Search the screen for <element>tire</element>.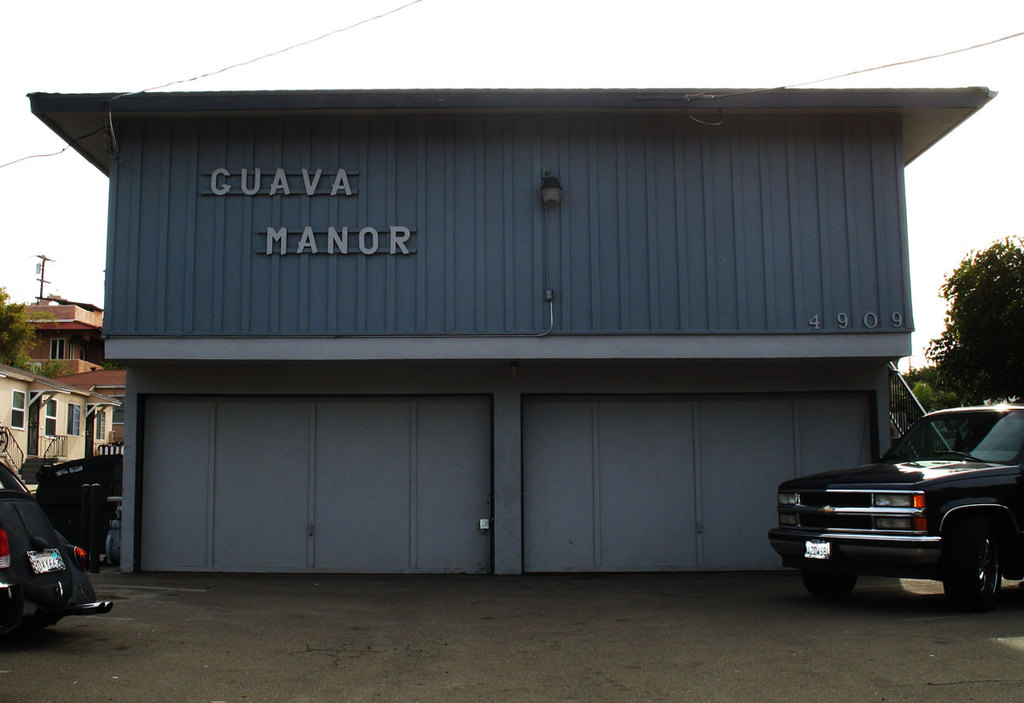
Found at {"x1": 940, "y1": 508, "x2": 1004, "y2": 611}.
